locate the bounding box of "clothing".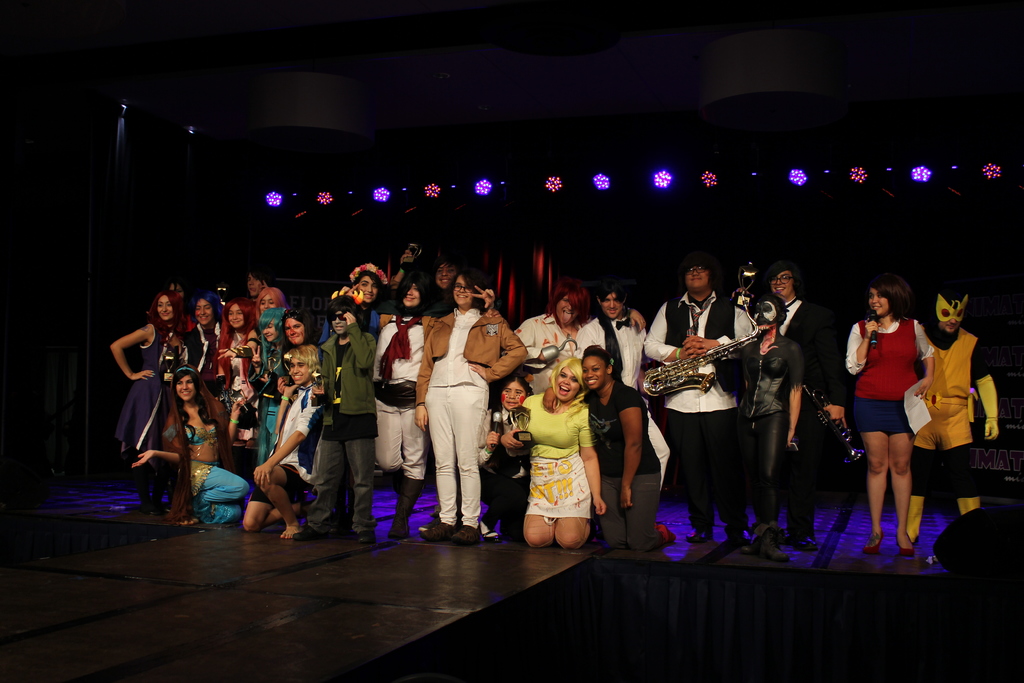
Bounding box: bbox=(161, 409, 251, 525).
